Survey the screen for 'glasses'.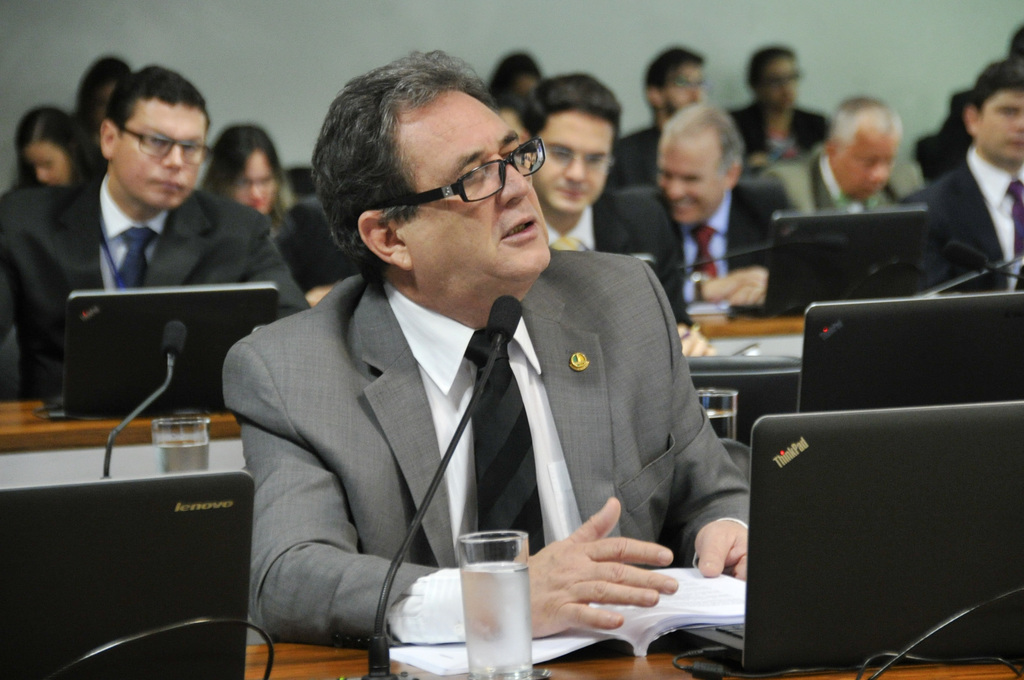
Survey found: detection(364, 145, 554, 223).
